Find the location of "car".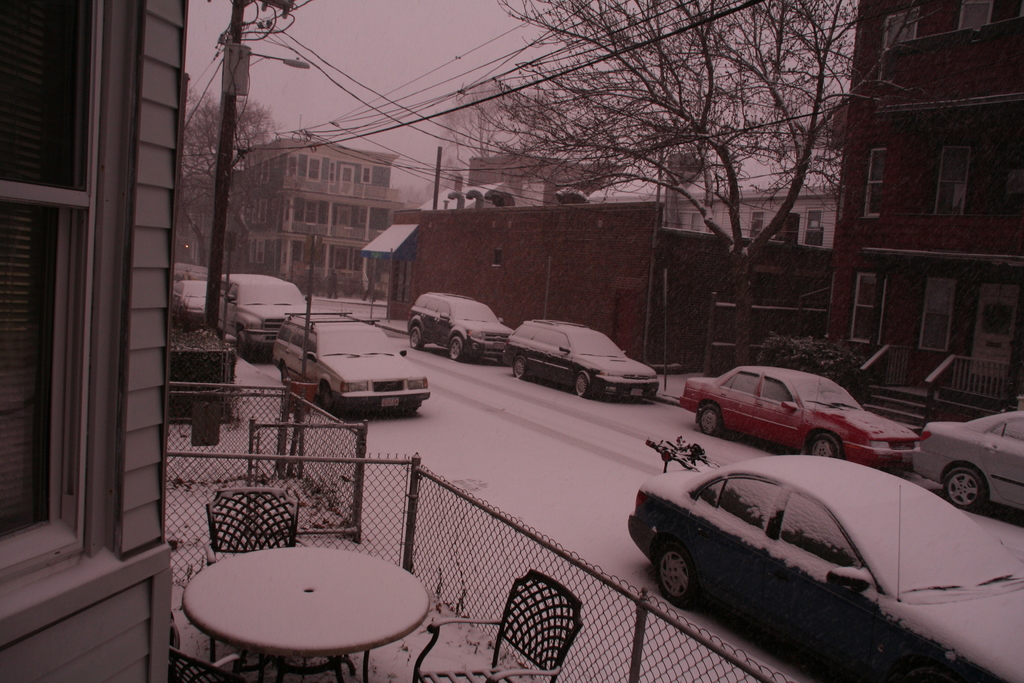
Location: [left=508, top=319, right=659, bottom=403].
